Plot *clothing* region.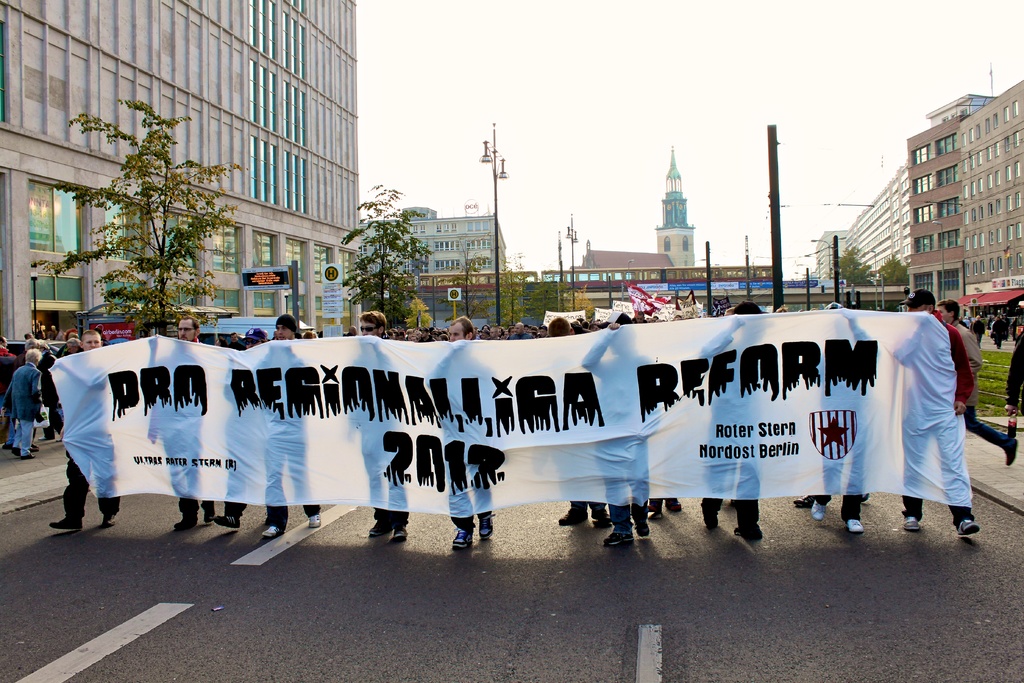
Plotted at bbox=(266, 503, 289, 531).
